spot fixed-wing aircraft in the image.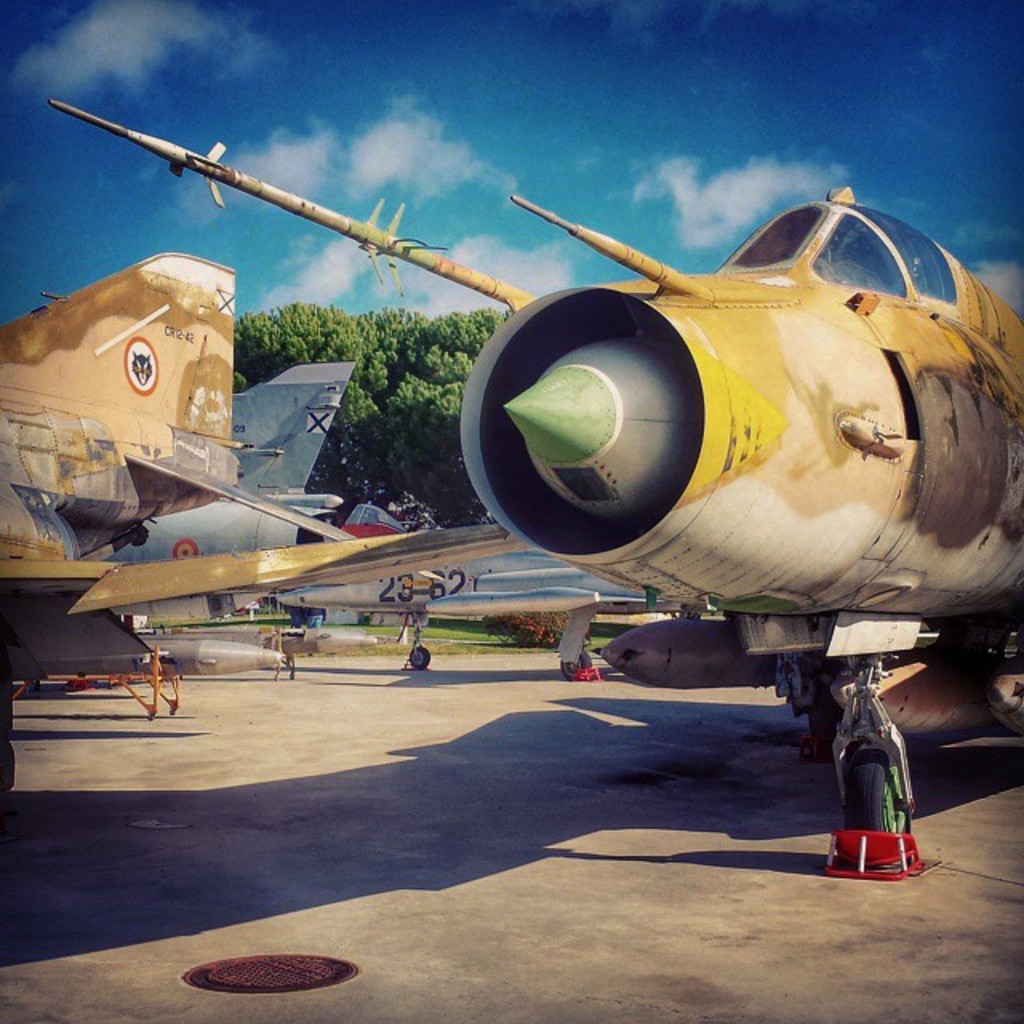
fixed-wing aircraft found at (248, 541, 685, 680).
